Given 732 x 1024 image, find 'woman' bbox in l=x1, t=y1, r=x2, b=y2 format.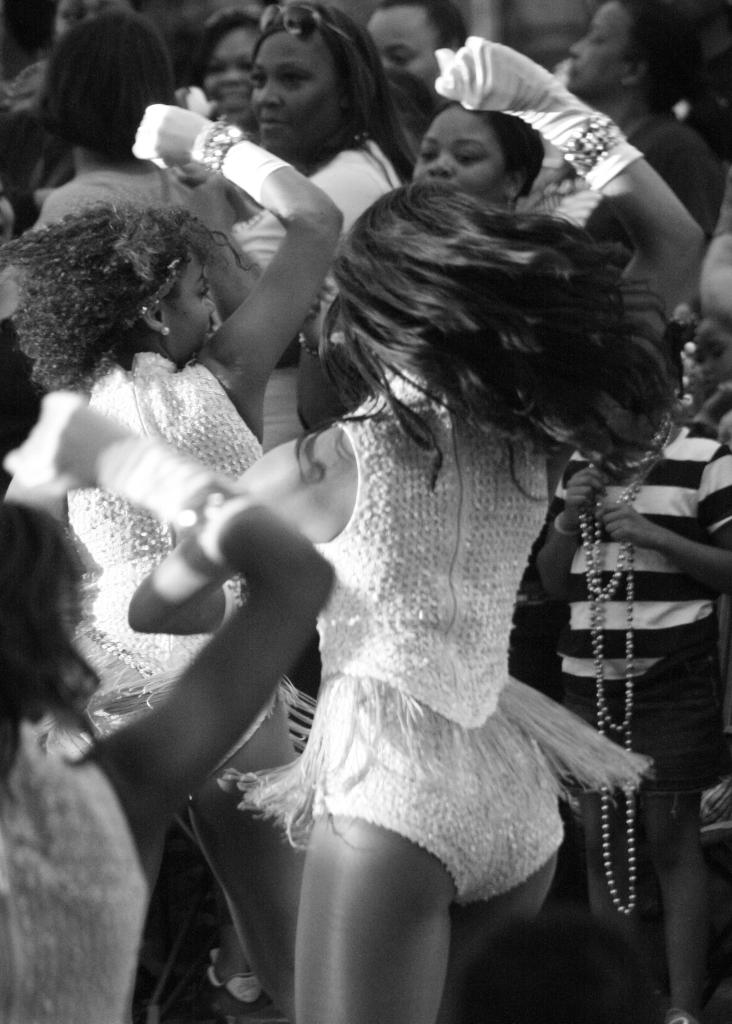
l=0, t=388, r=339, b=1023.
